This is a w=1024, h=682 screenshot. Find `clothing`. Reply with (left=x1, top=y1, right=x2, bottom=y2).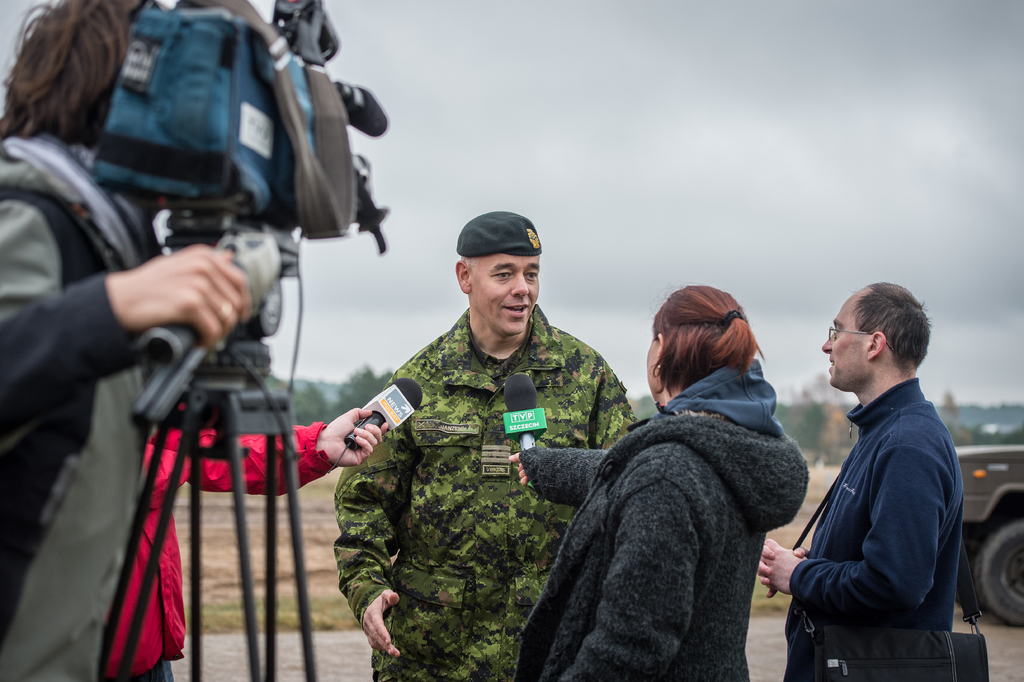
(left=797, top=325, right=970, bottom=669).
